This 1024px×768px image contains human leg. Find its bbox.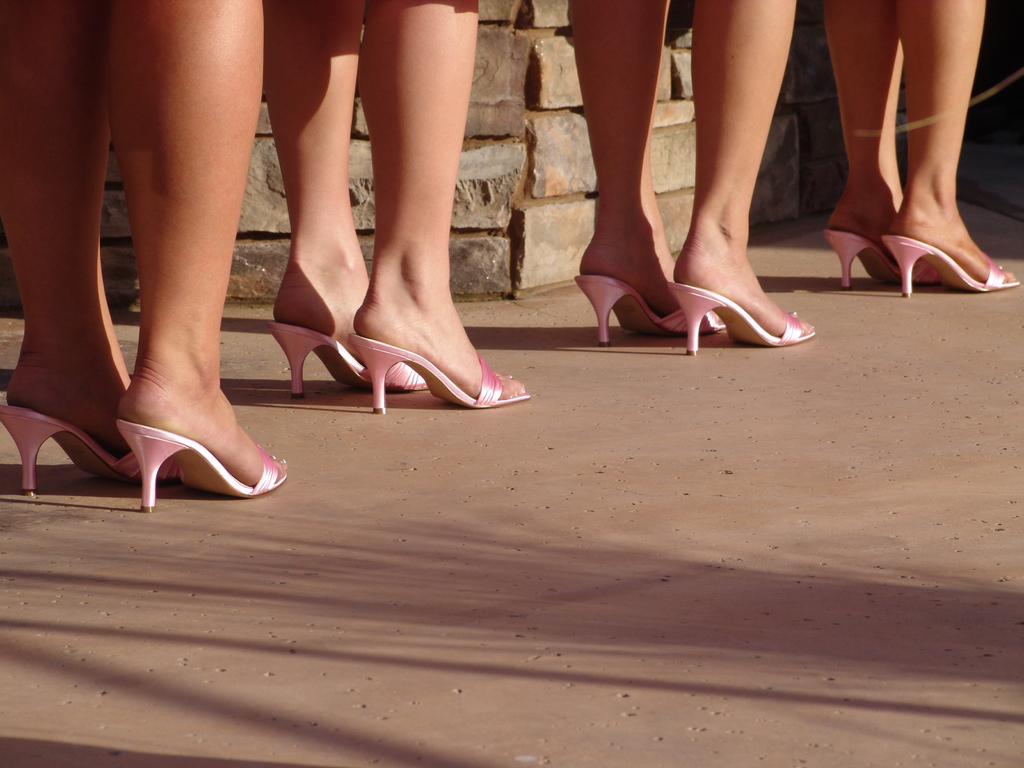
<region>12, 0, 140, 483</region>.
